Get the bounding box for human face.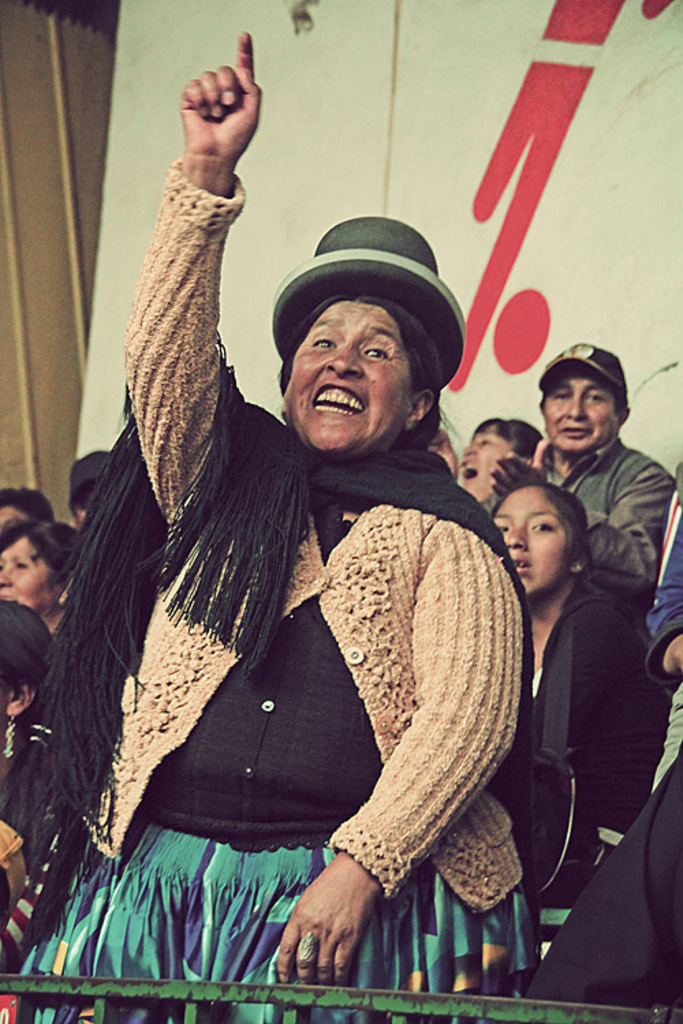
box(544, 370, 611, 455).
